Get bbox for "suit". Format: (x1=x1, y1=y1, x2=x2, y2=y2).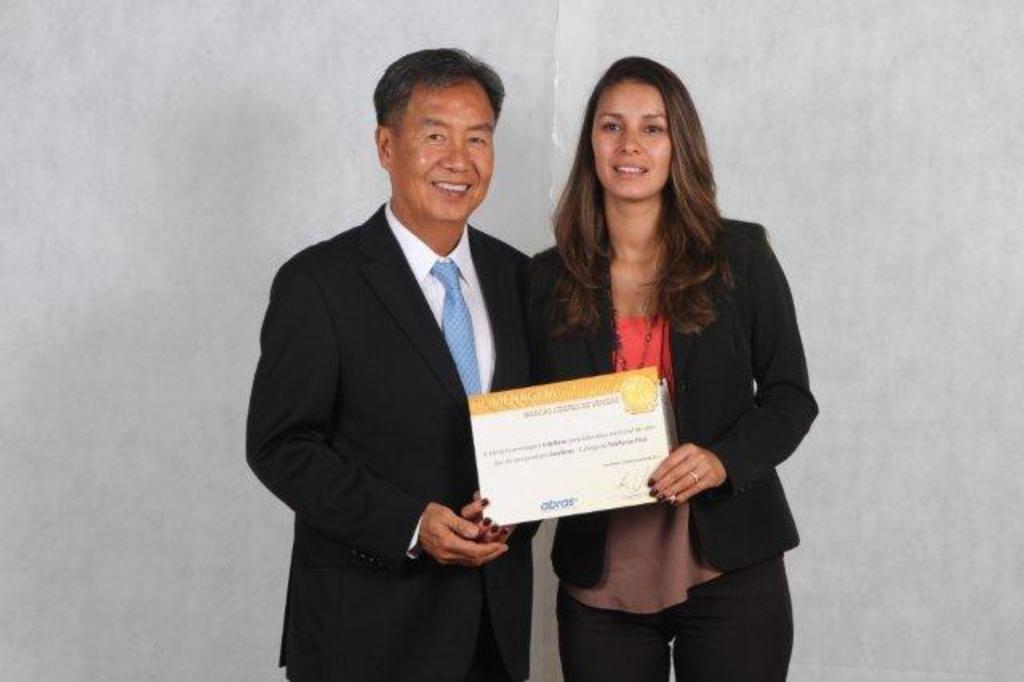
(x1=250, y1=86, x2=557, y2=677).
